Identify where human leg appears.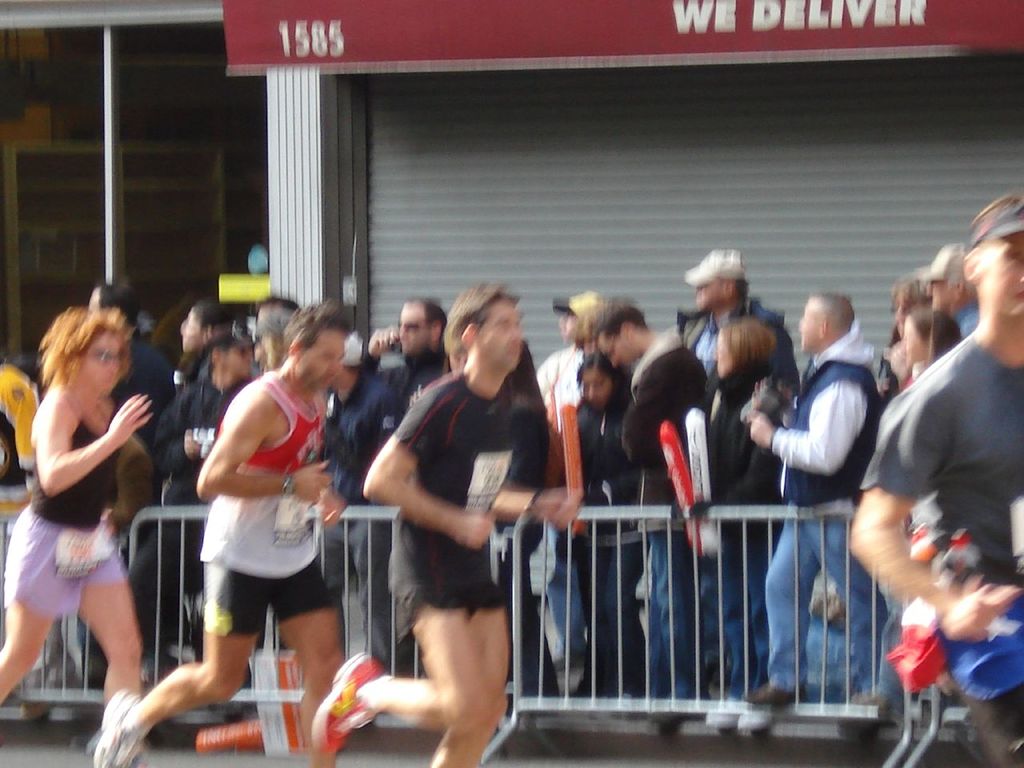
Appears at l=273, t=563, r=342, b=767.
